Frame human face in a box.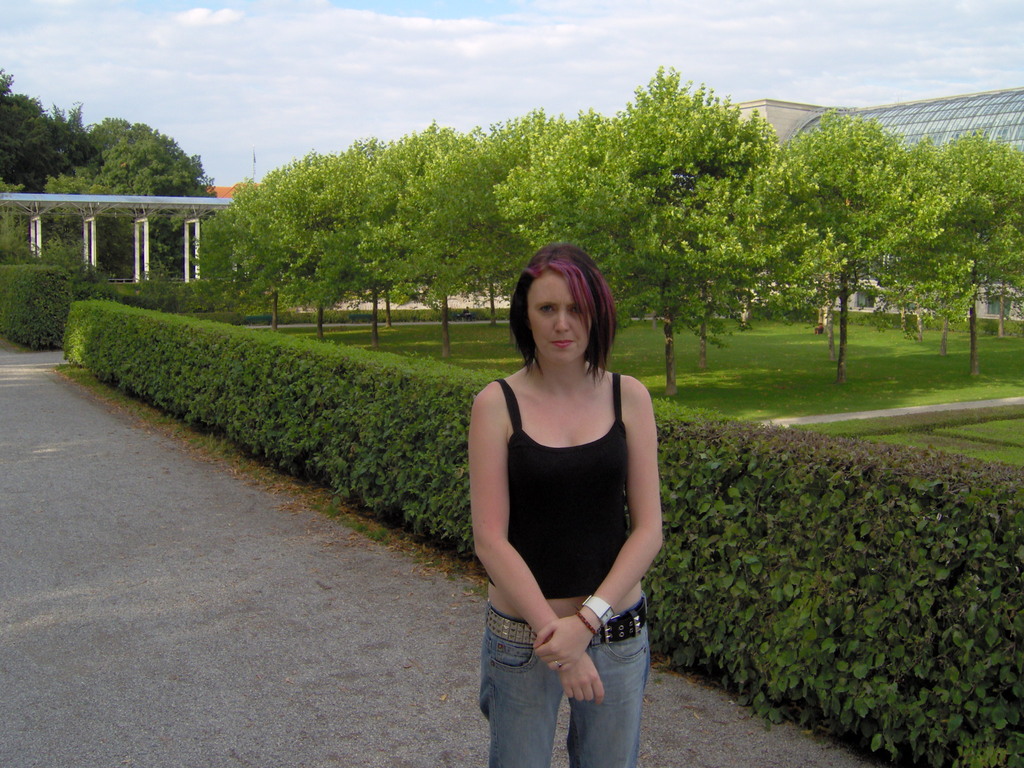
<bbox>525, 271, 592, 363</bbox>.
